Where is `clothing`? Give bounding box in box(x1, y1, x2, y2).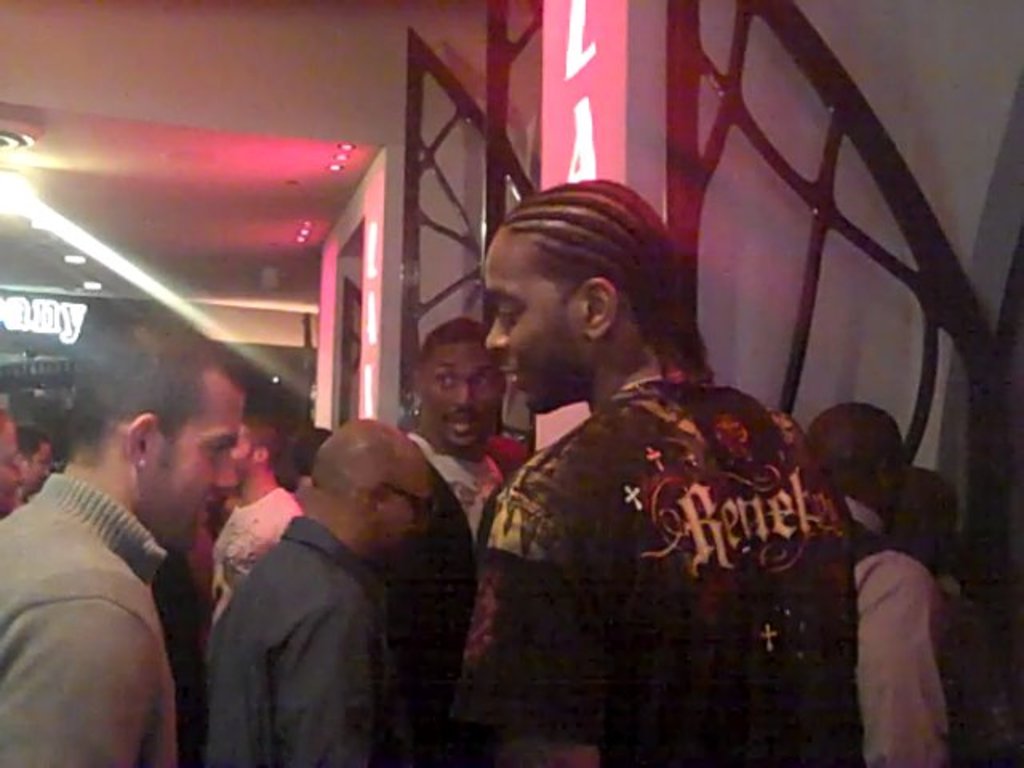
box(440, 379, 933, 766).
